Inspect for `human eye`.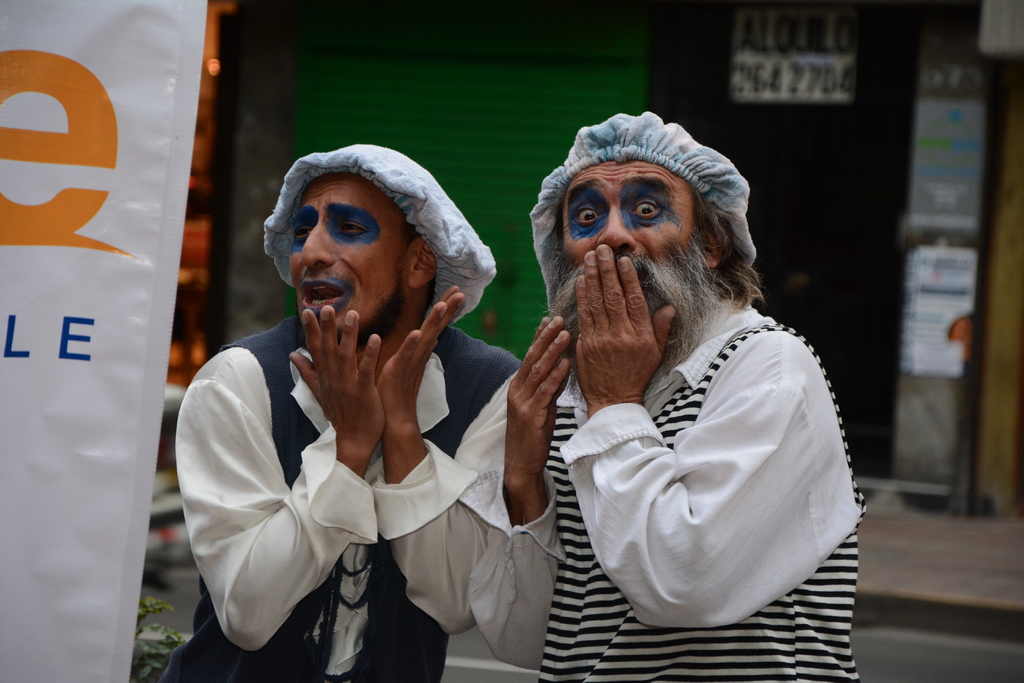
Inspection: Rect(337, 215, 369, 239).
